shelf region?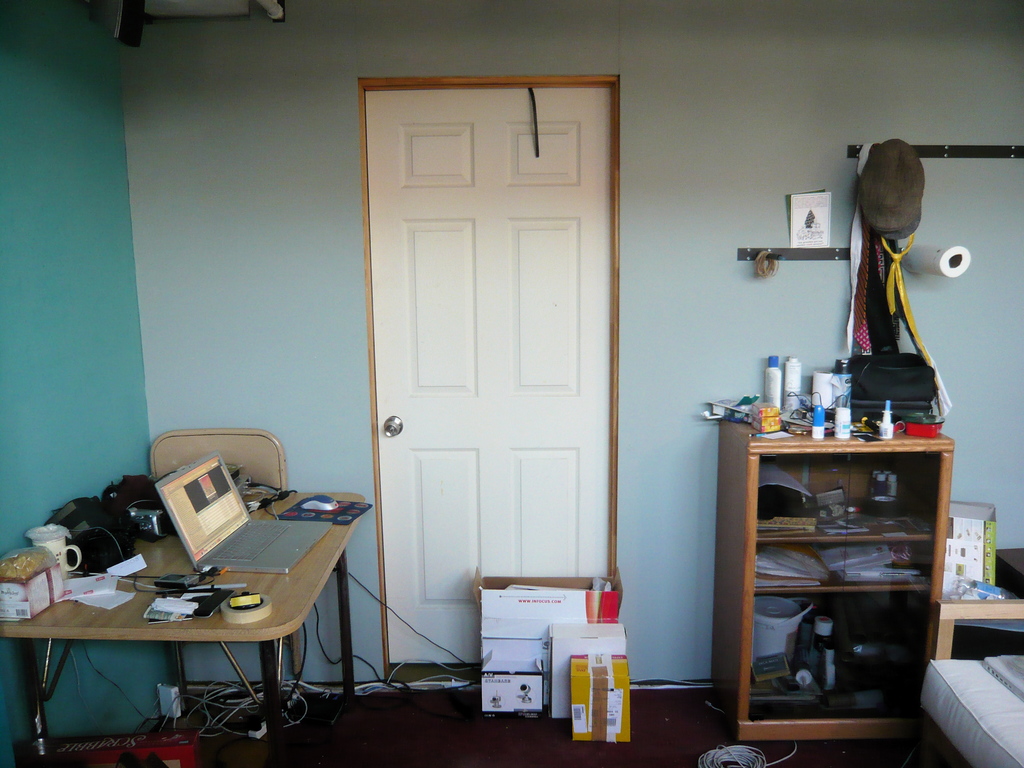
749:419:948:745
